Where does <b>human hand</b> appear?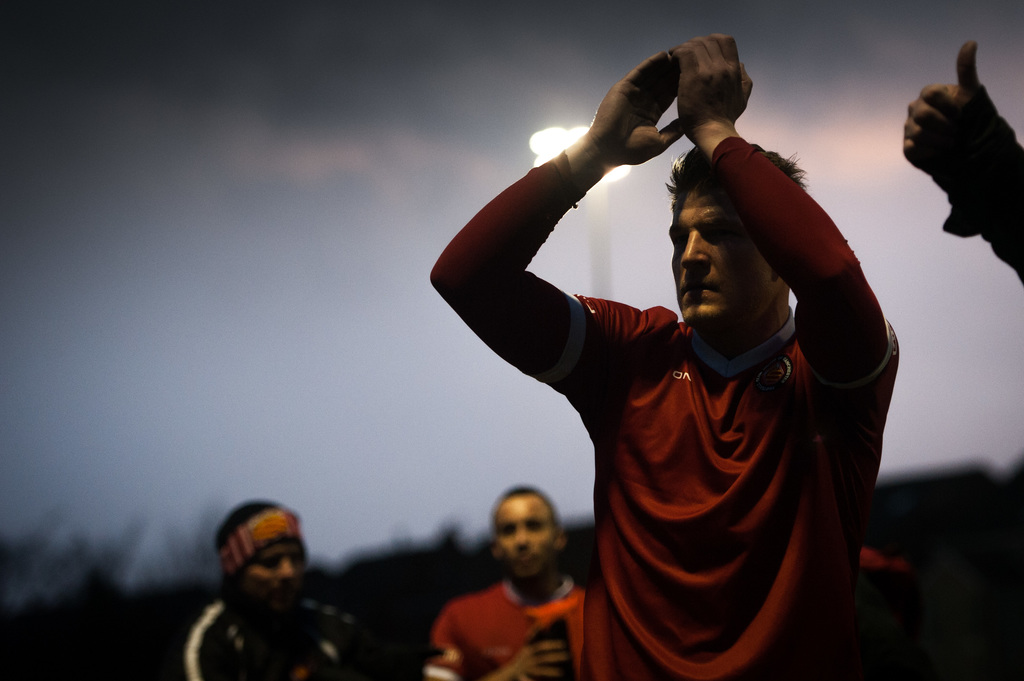
Appears at select_region(665, 31, 755, 138).
